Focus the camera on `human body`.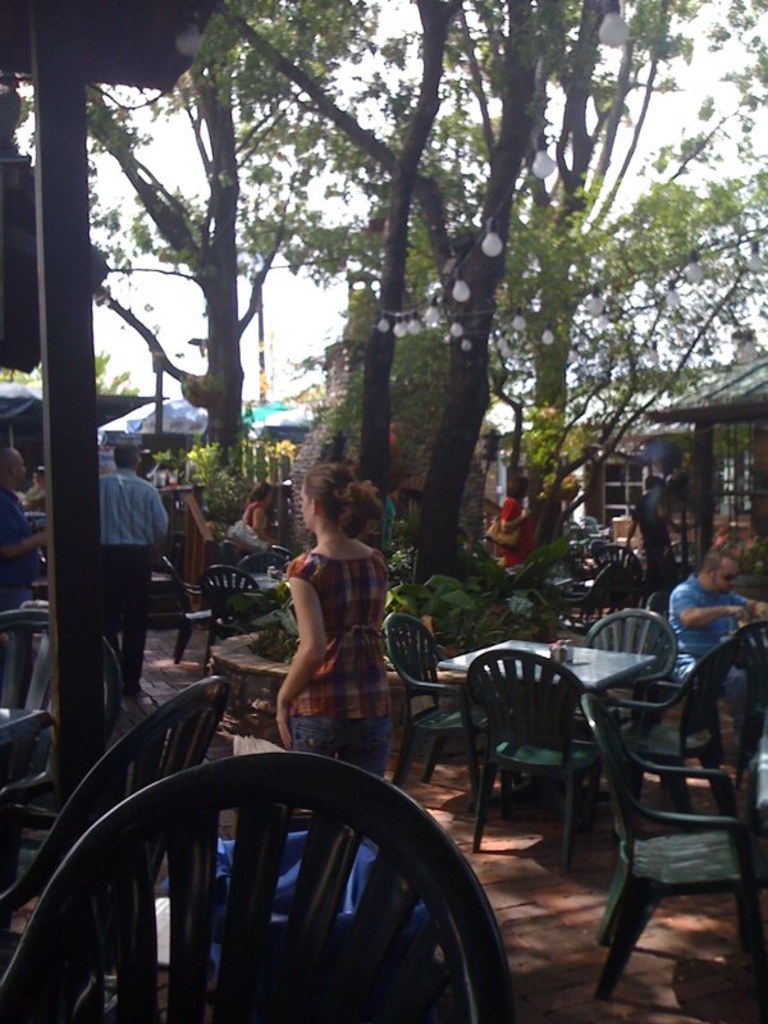
Focus region: box(667, 545, 767, 733).
